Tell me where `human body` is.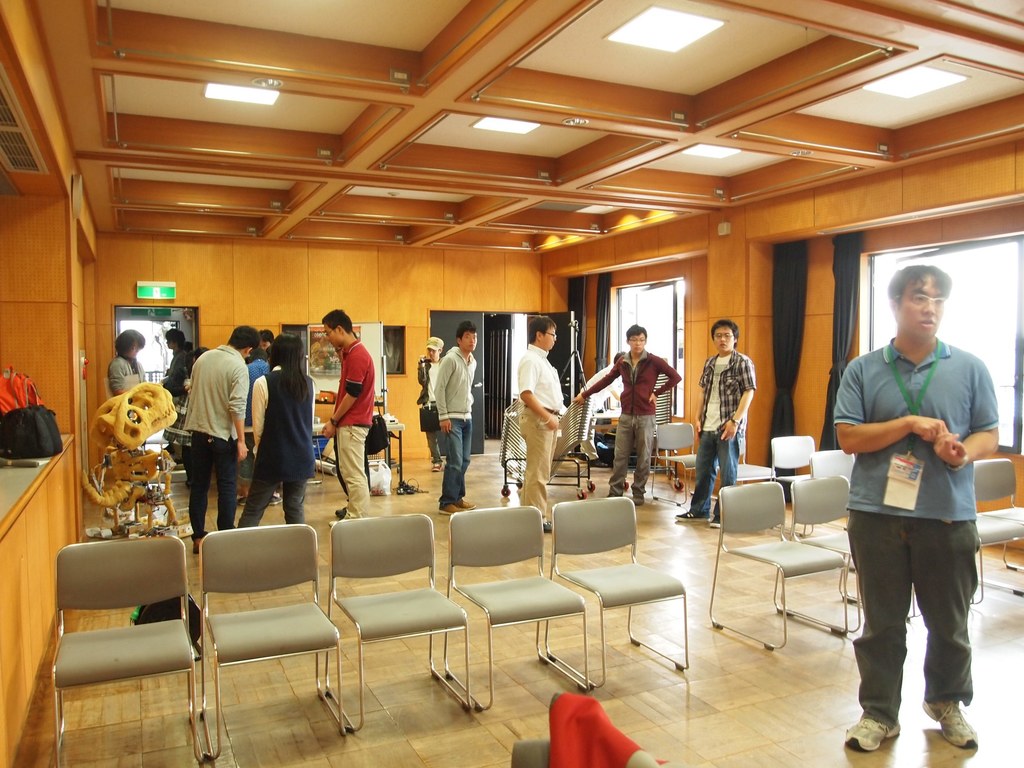
`human body` is at [left=514, top=314, right=567, bottom=535].
